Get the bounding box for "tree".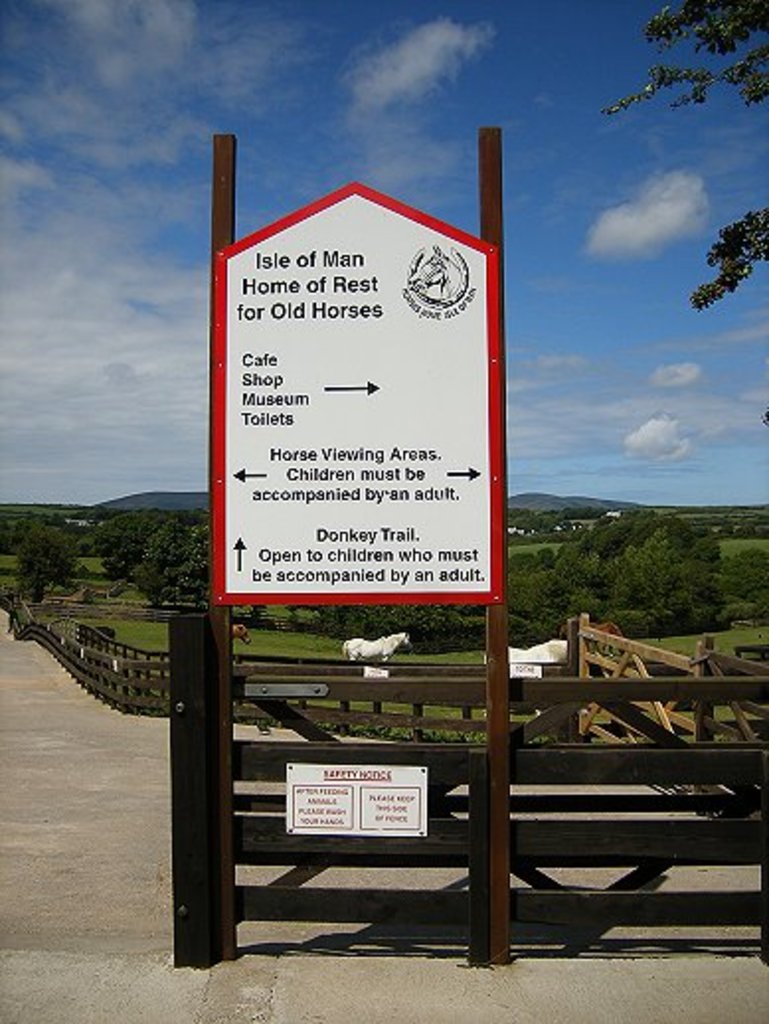
<region>16, 516, 79, 601</region>.
